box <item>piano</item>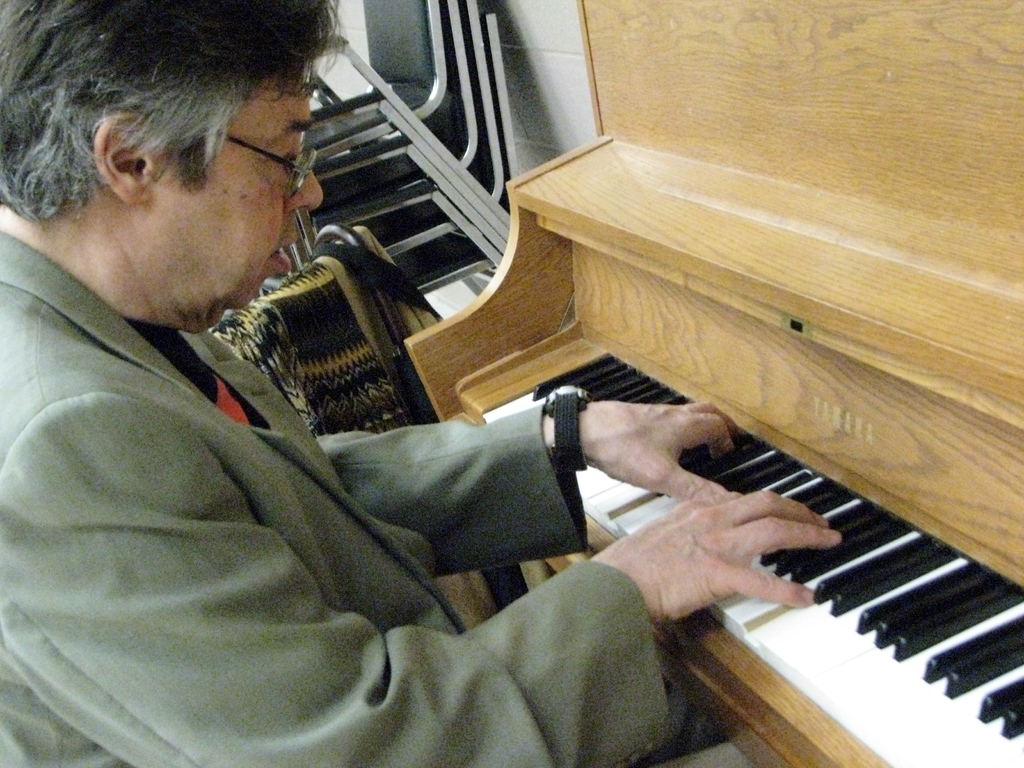
404, 1, 1023, 767
